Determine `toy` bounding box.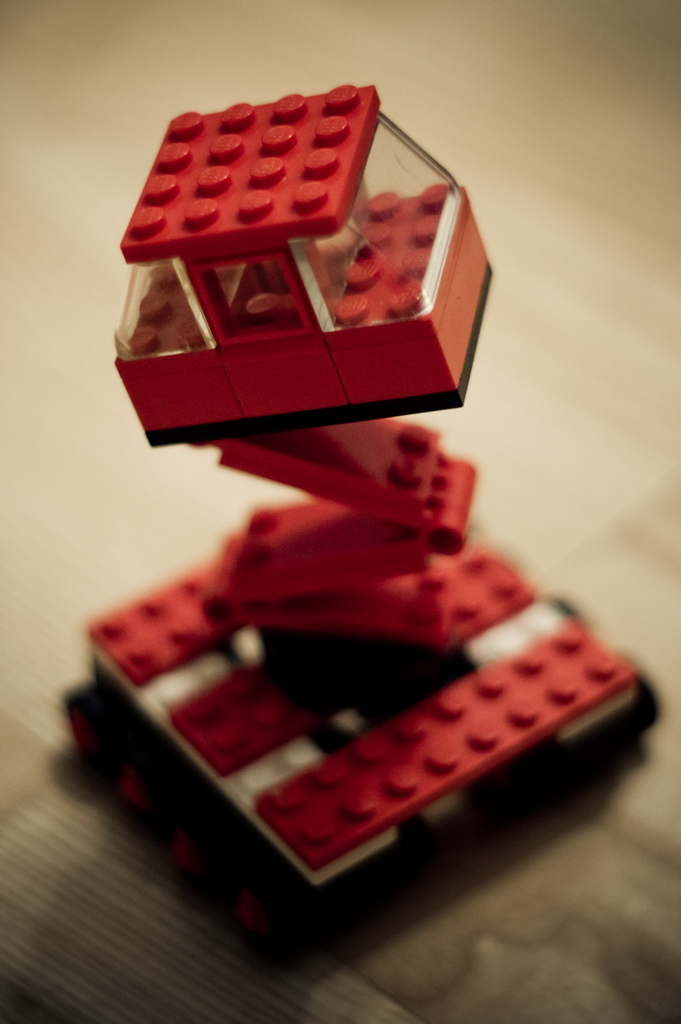
Determined: {"x1": 56, "y1": 86, "x2": 659, "y2": 927}.
